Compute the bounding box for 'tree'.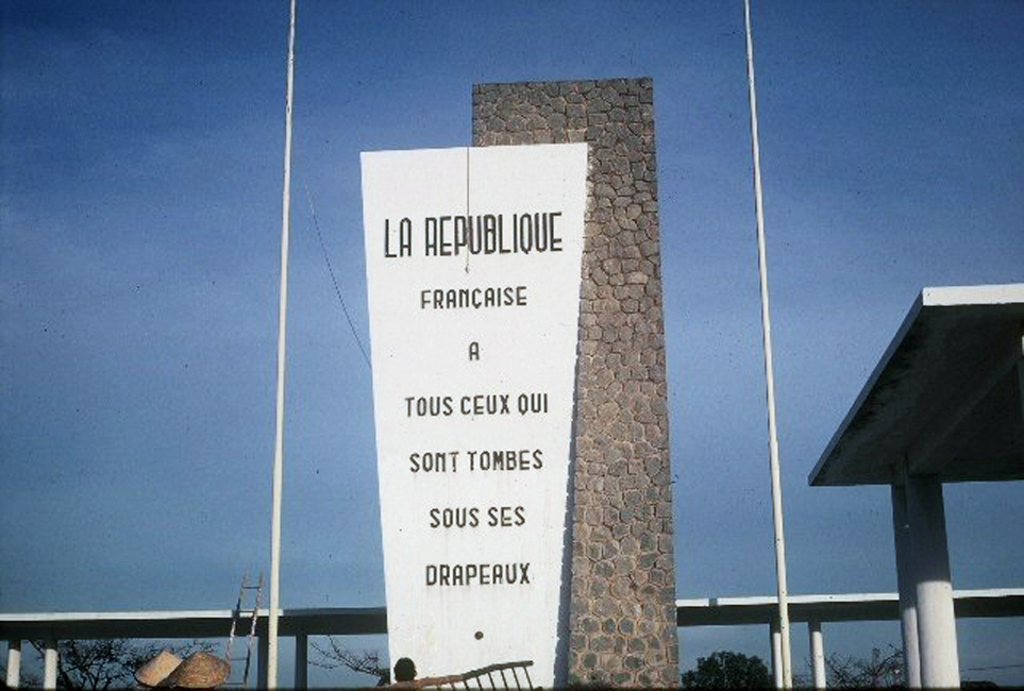
[15,631,224,690].
